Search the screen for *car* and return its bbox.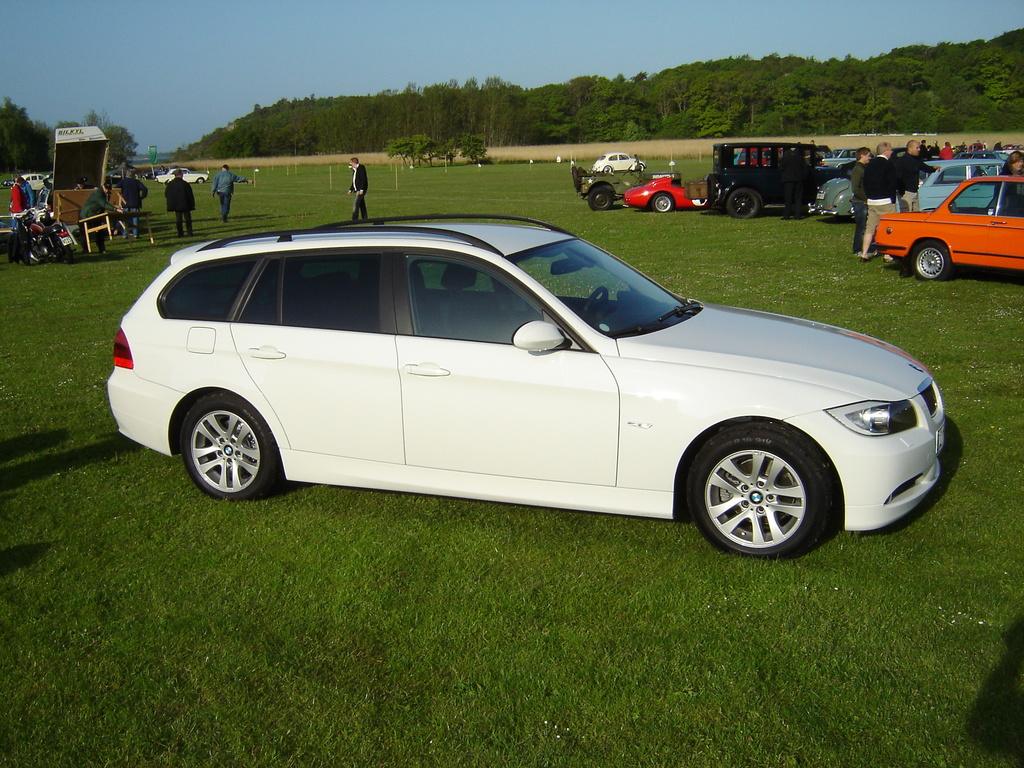
Found: <bbox>593, 150, 646, 176</bbox>.
